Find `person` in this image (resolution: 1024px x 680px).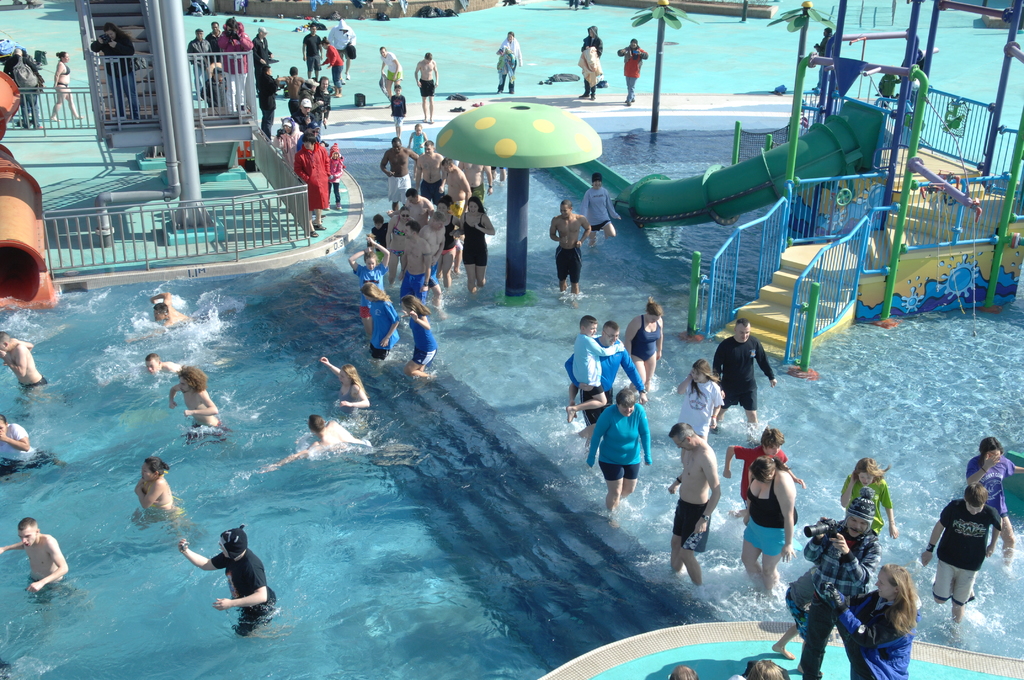
bbox=[344, 230, 390, 323].
